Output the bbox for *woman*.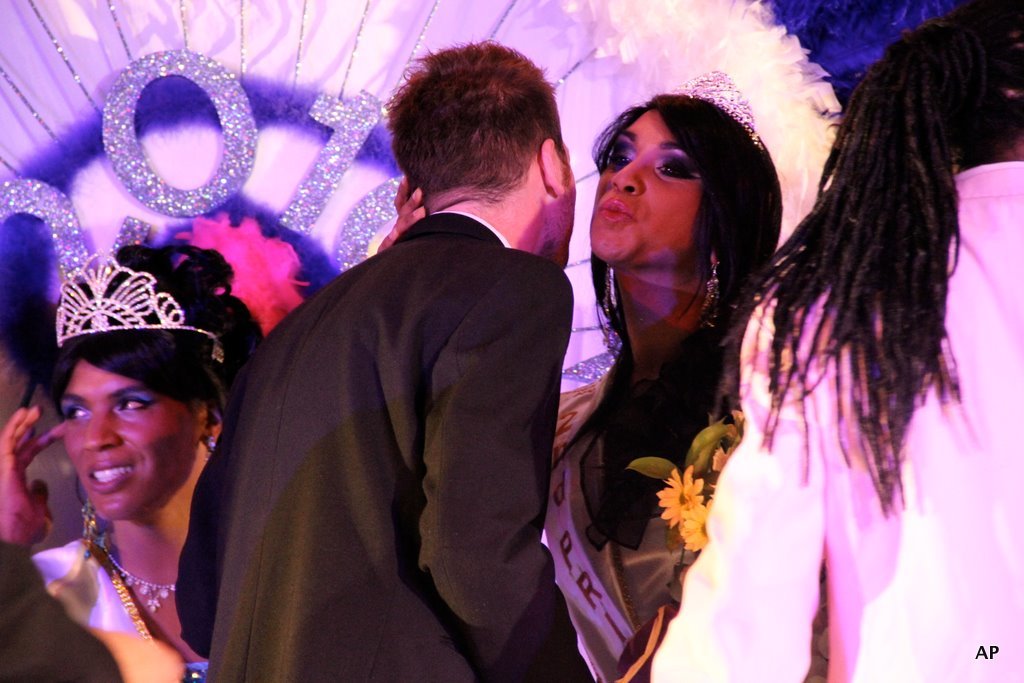
l=530, t=66, r=788, b=682.
